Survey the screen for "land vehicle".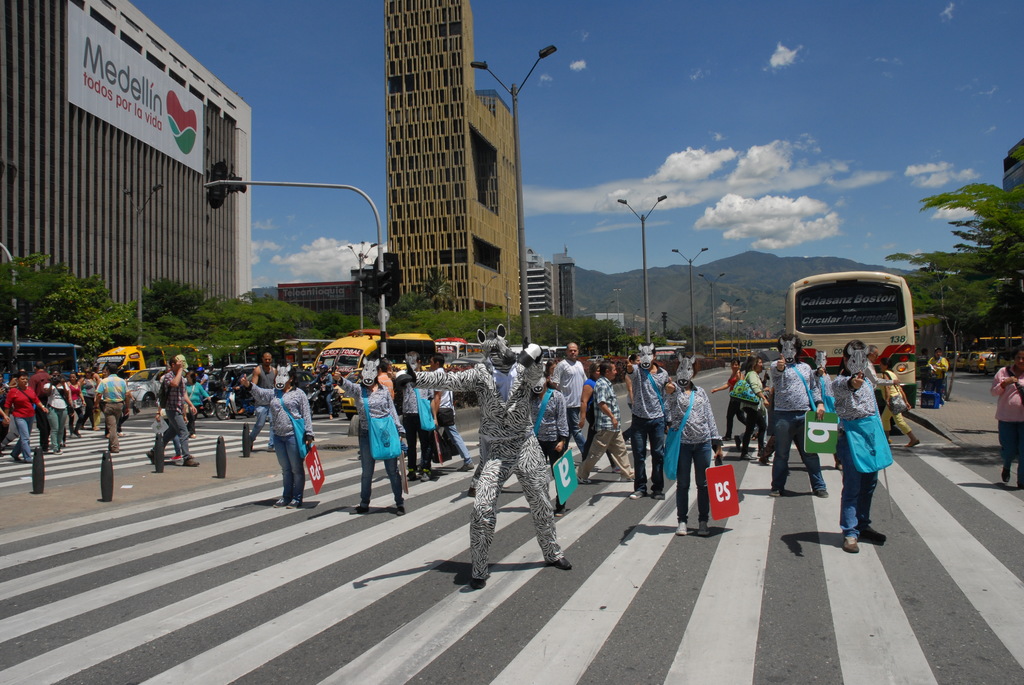
Survey found: [342,395,354,418].
